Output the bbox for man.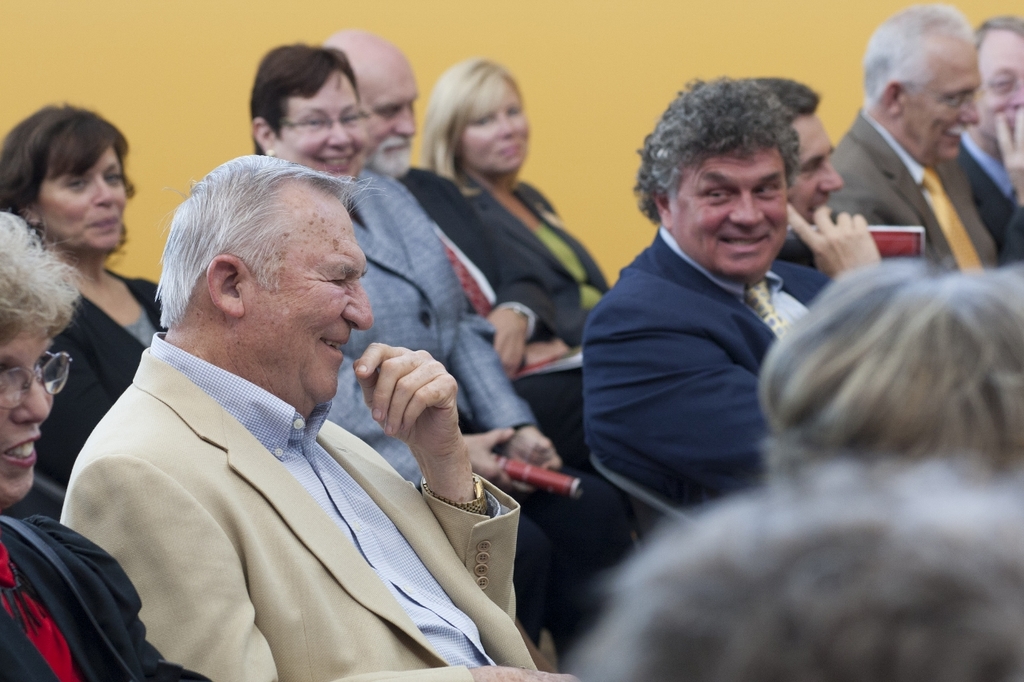
left=757, top=78, right=885, bottom=262.
